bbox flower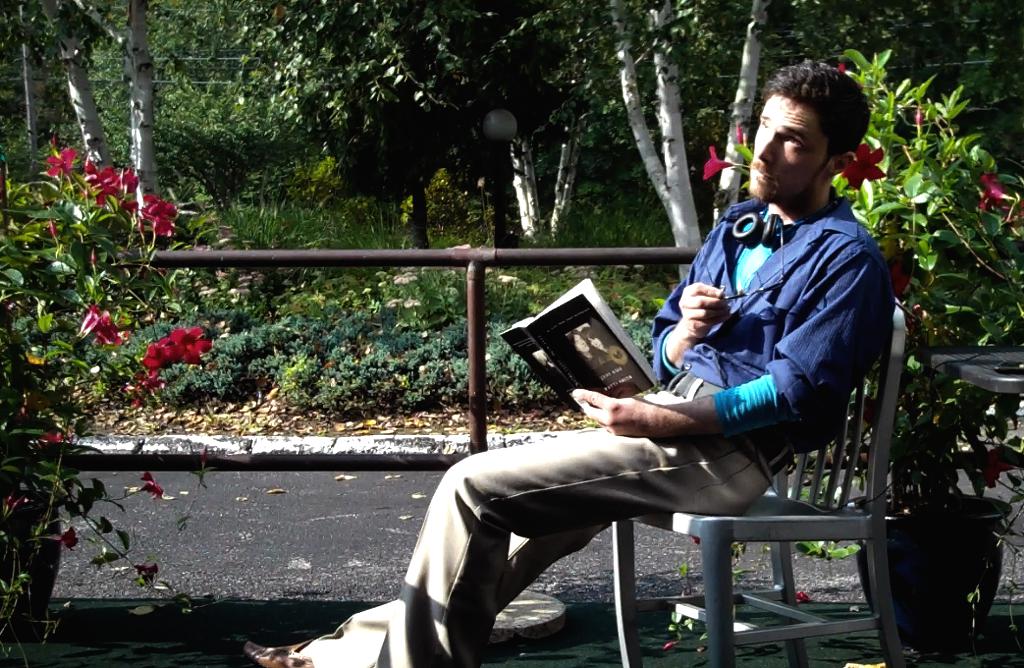
{"x1": 47, "y1": 428, "x2": 63, "y2": 445}
